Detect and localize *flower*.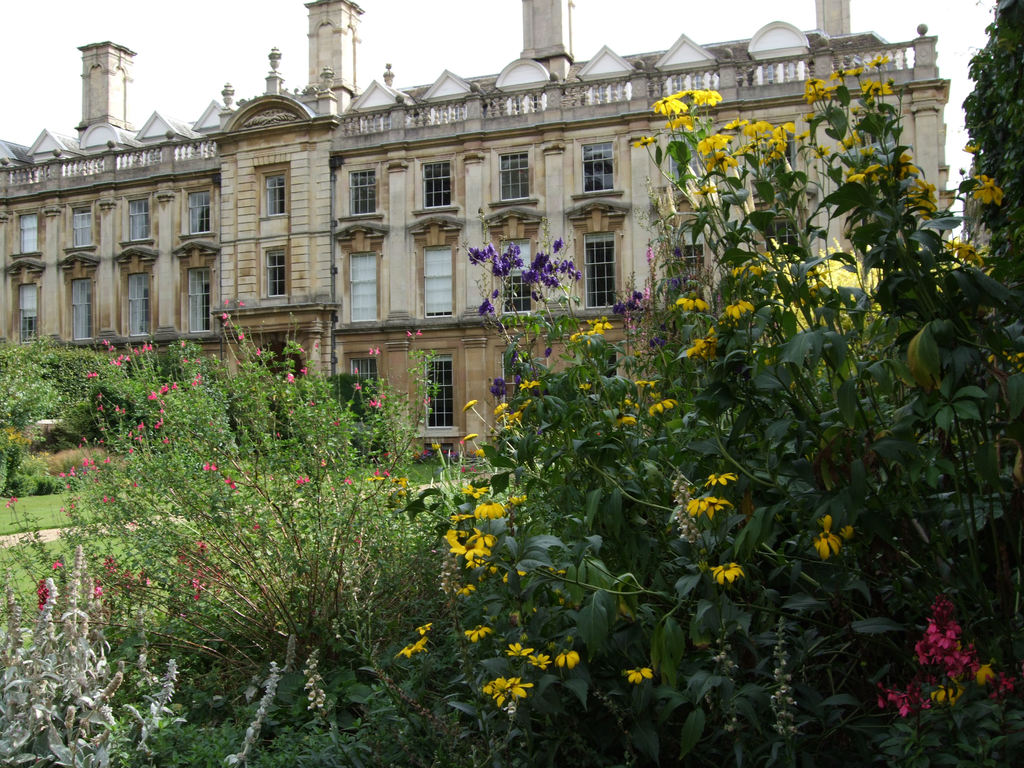
Localized at (843, 65, 863, 78).
